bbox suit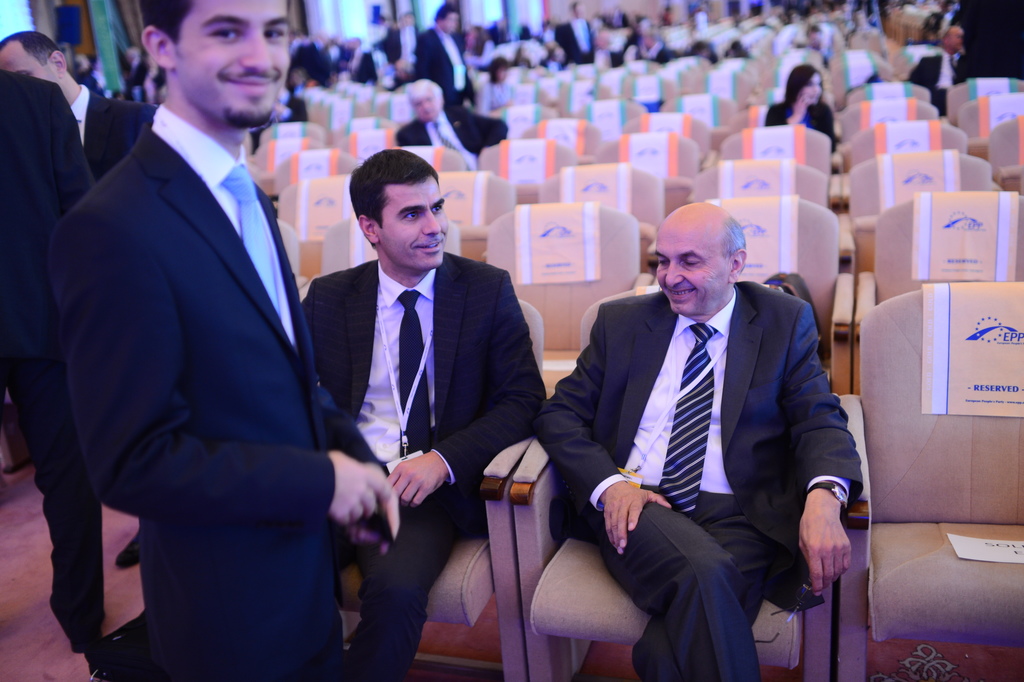
rect(544, 278, 860, 681)
